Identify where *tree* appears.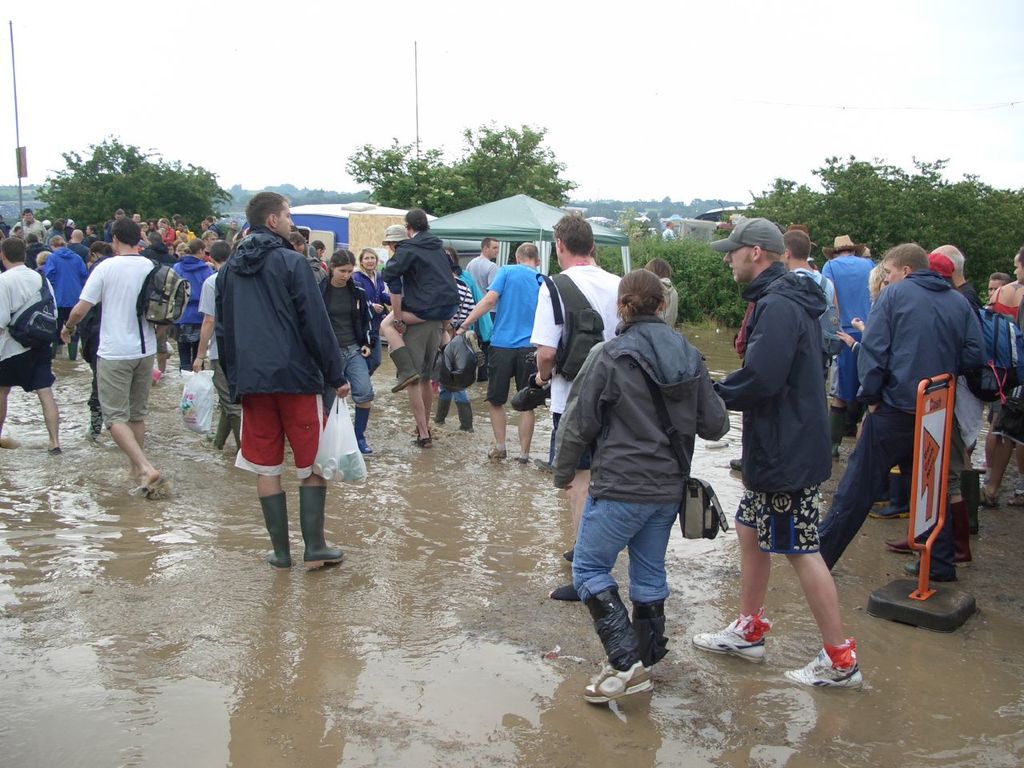
Appears at BBox(641, 206, 663, 245).
